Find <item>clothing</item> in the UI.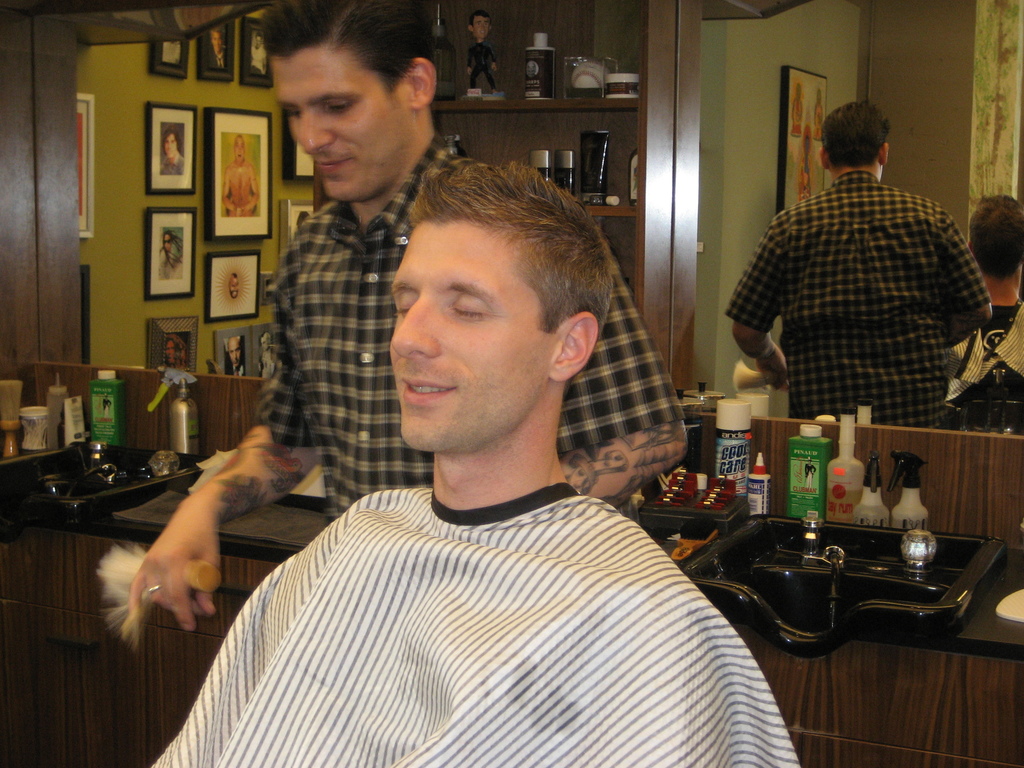
UI element at Rect(257, 129, 681, 514).
